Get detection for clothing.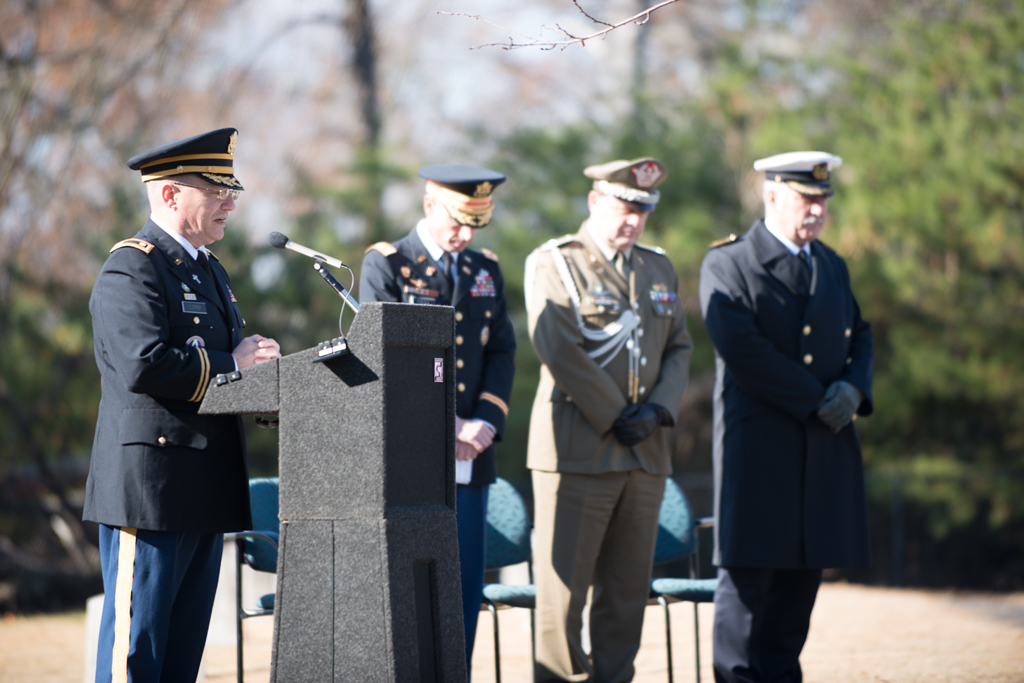
Detection: (left=361, top=213, right=519, bottom=657).
